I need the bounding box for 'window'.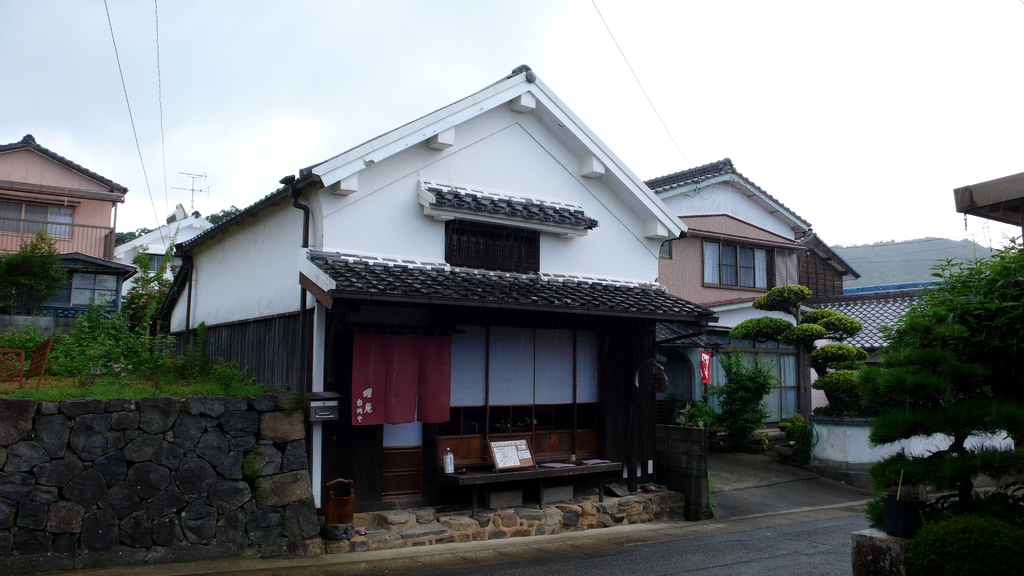
Here it is: <bbox>0, 183, 83, 241</bbox>.
